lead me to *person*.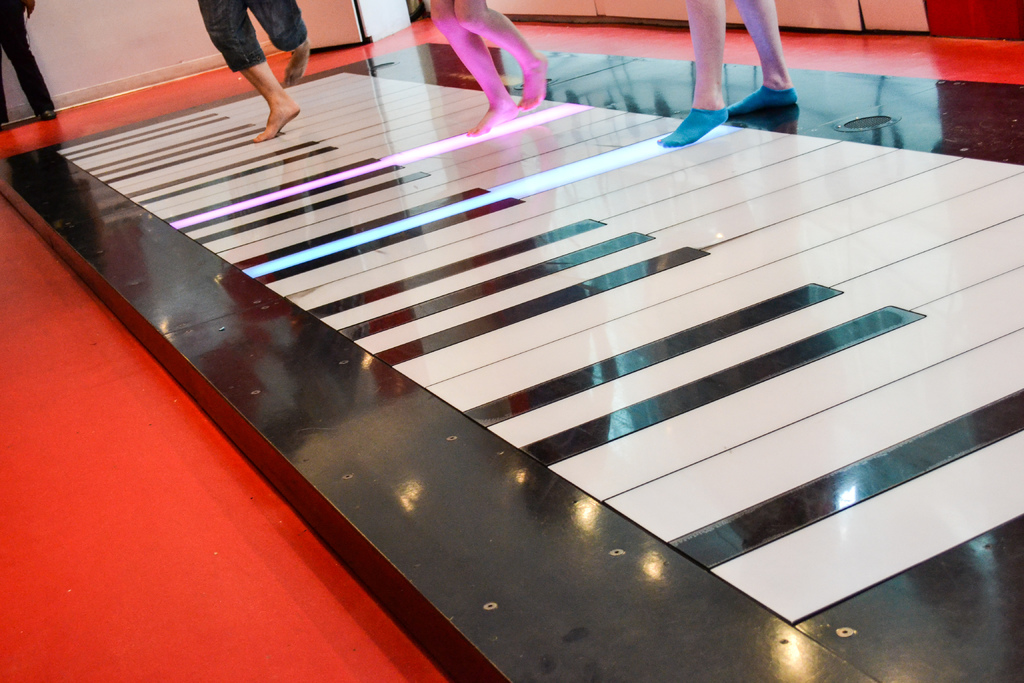
Lead to <region>189, 1, 314, 161</region>.
